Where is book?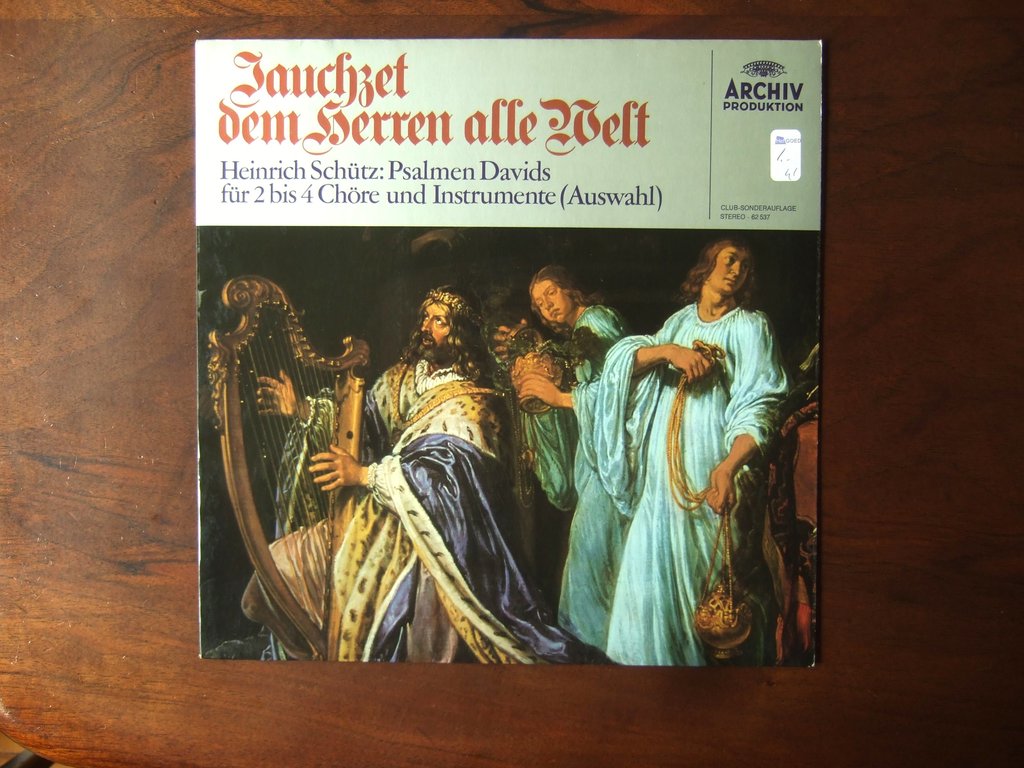
locate(193, 37, 817, 666).
